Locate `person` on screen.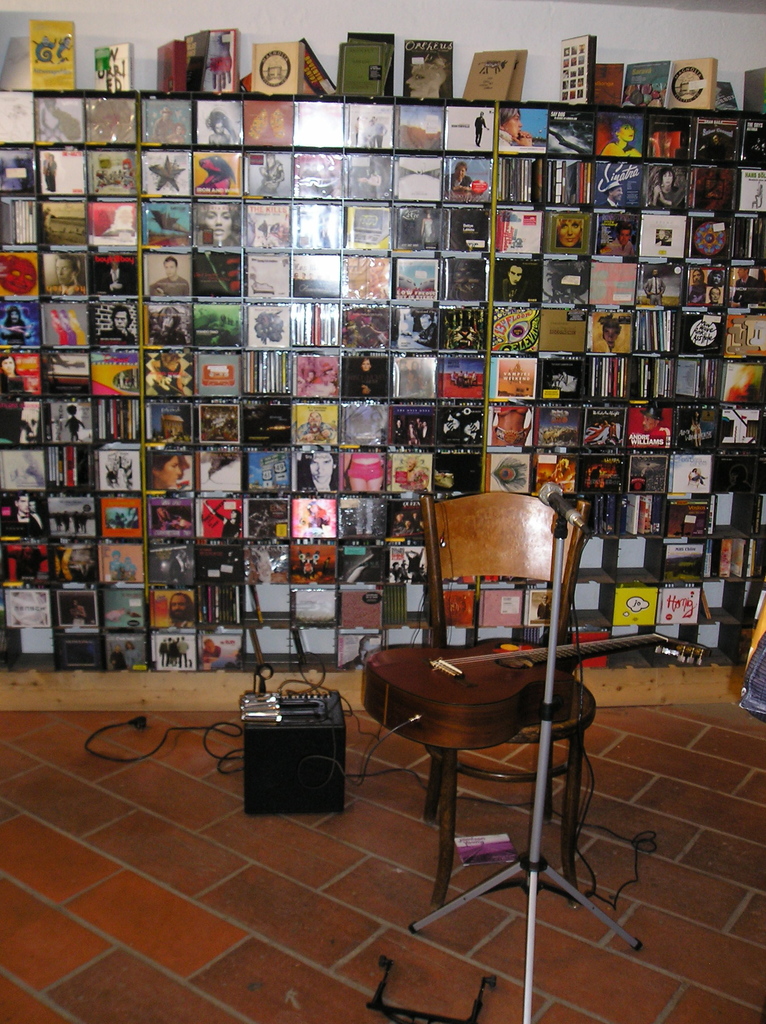
On screen at l=363, t=412, r=387, b=444.
